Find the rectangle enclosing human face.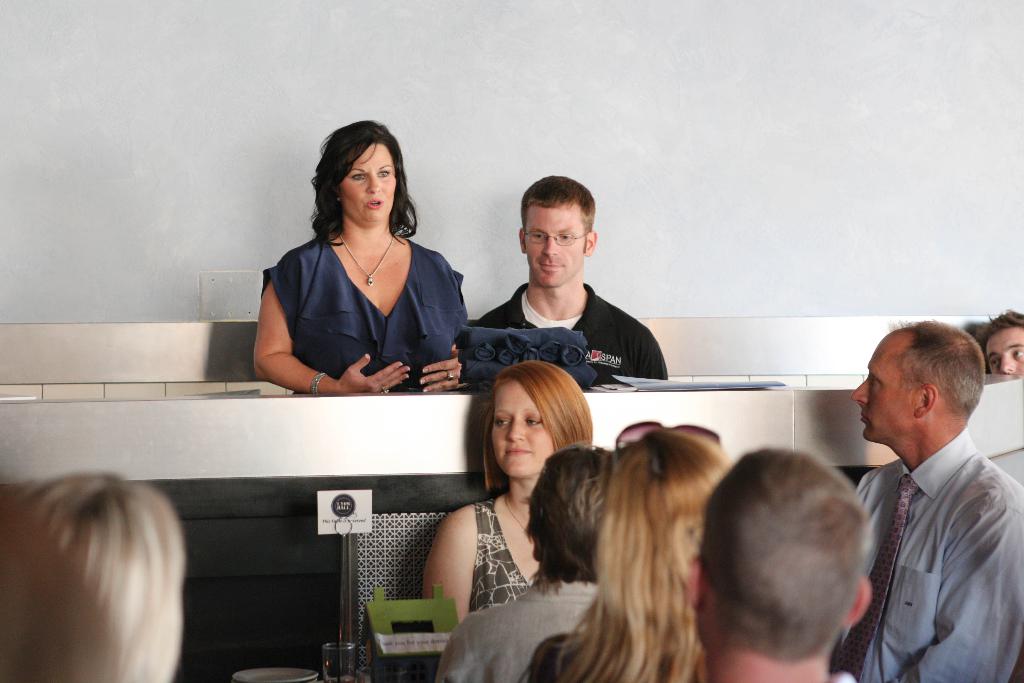
{"x1": 341, "y1": 144, "x2": 396, "y2": 226}.
